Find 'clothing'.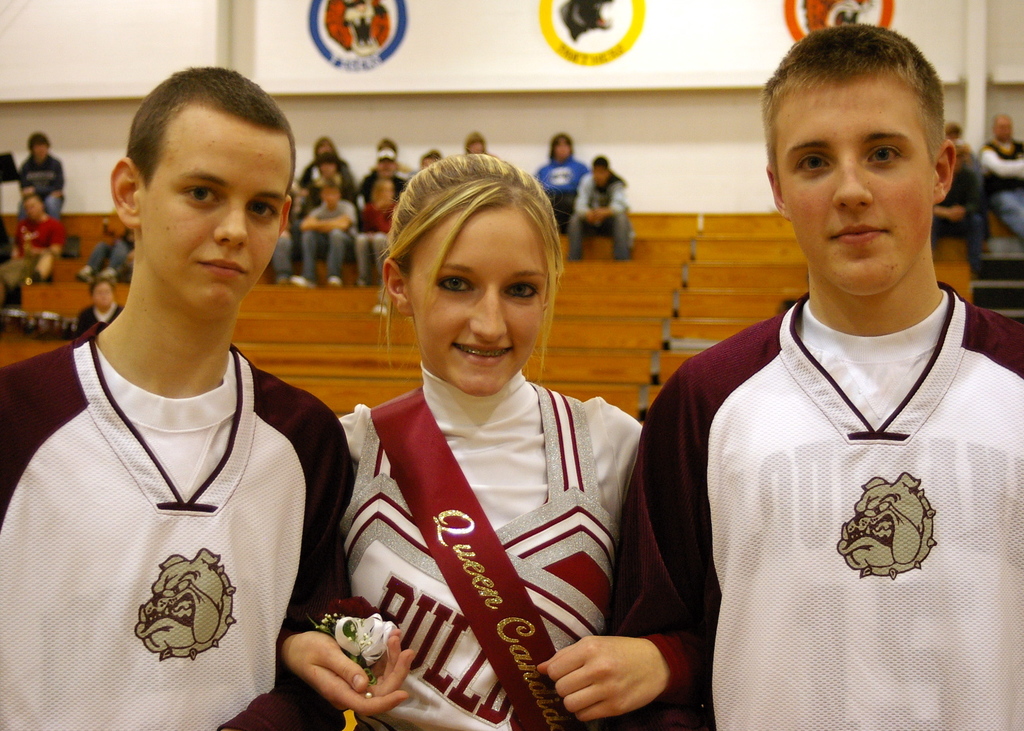
(left=591, top=306, right=1023, bottom=730).
